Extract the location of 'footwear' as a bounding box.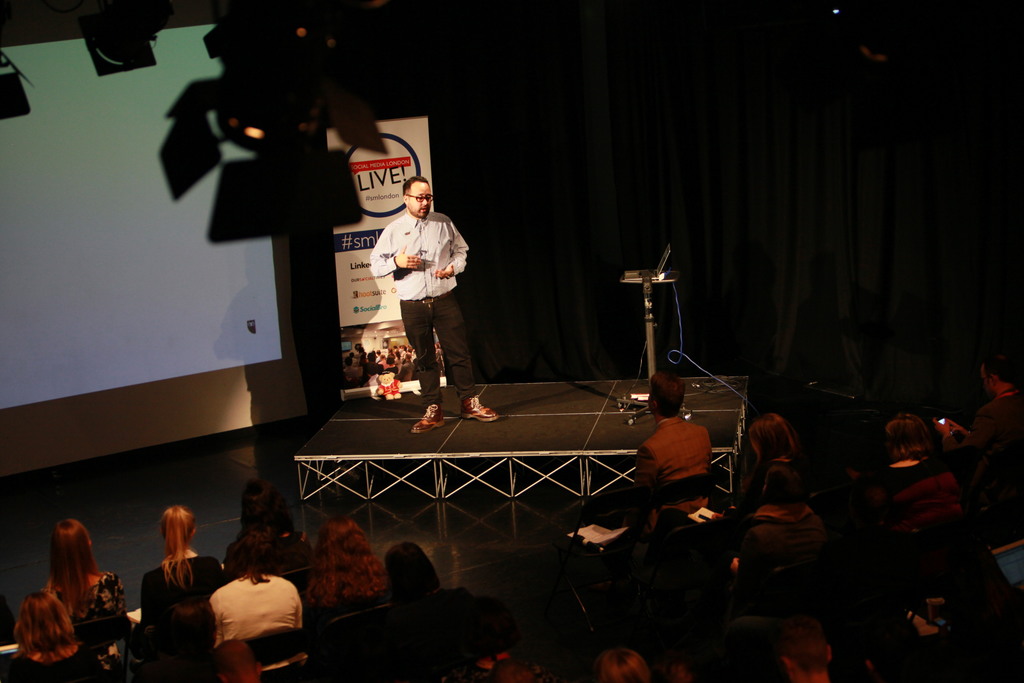
<bbox>407, 402, 444, 432</bbox>.
